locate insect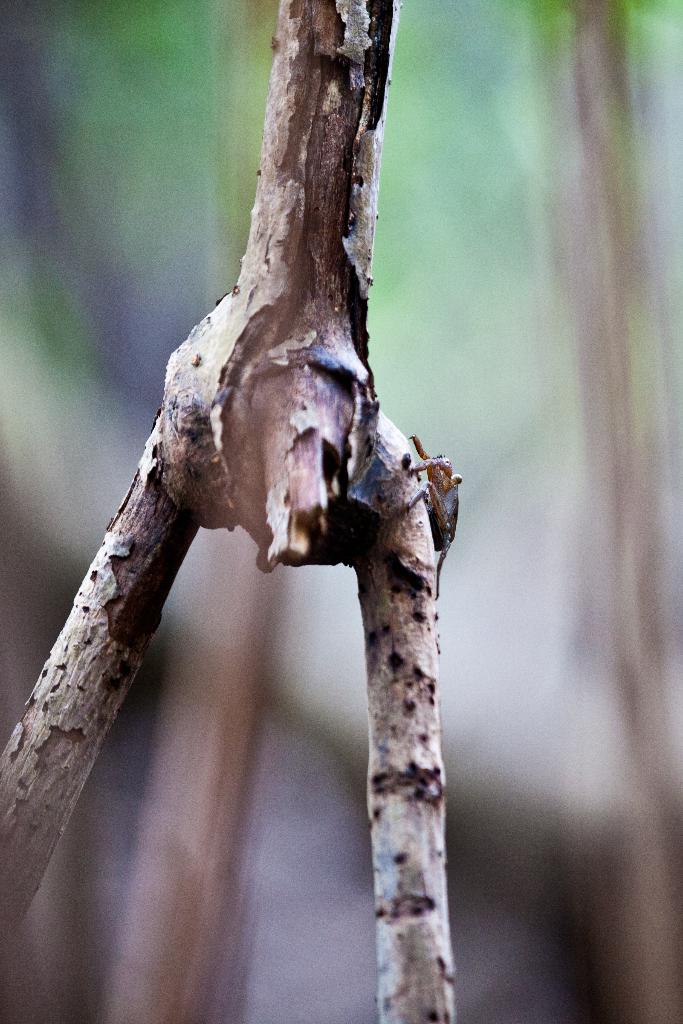
404 438 463 600
